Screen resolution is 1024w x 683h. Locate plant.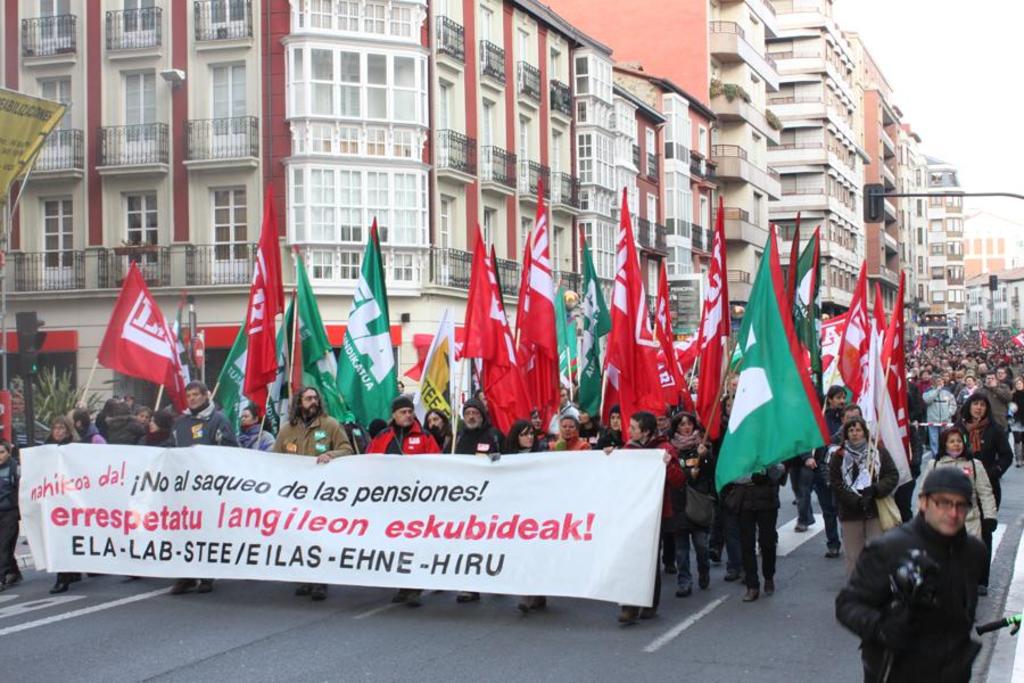
(30, 362, 101, 442).
